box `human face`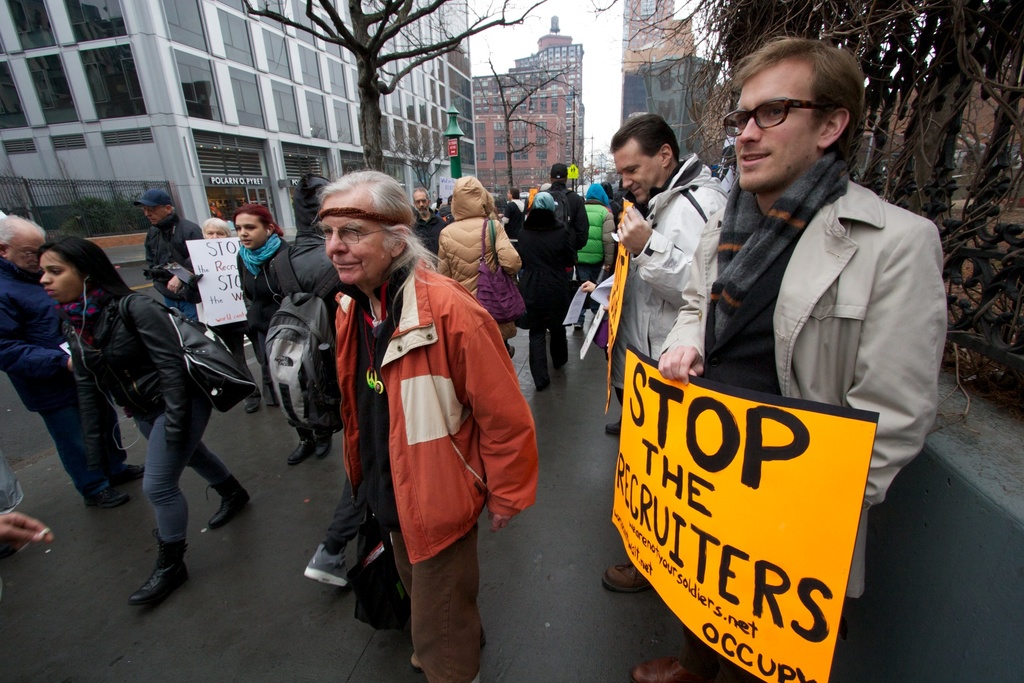
(x1=141, y1=202, x2=167, y2=227)
